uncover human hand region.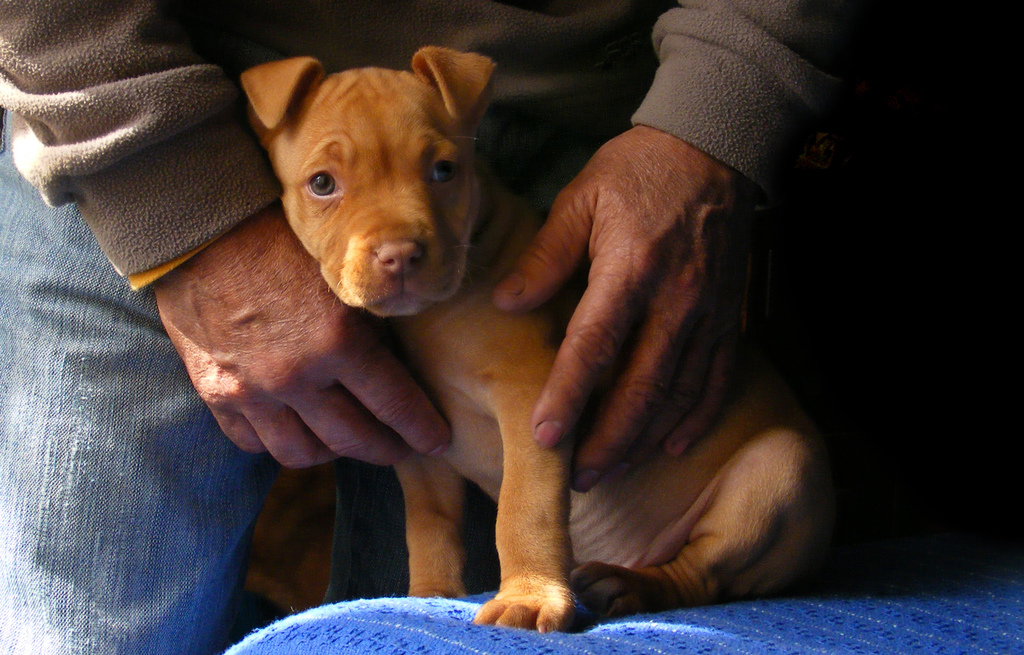
Uncovered: <region>152, 203, 456, 471</region>.
